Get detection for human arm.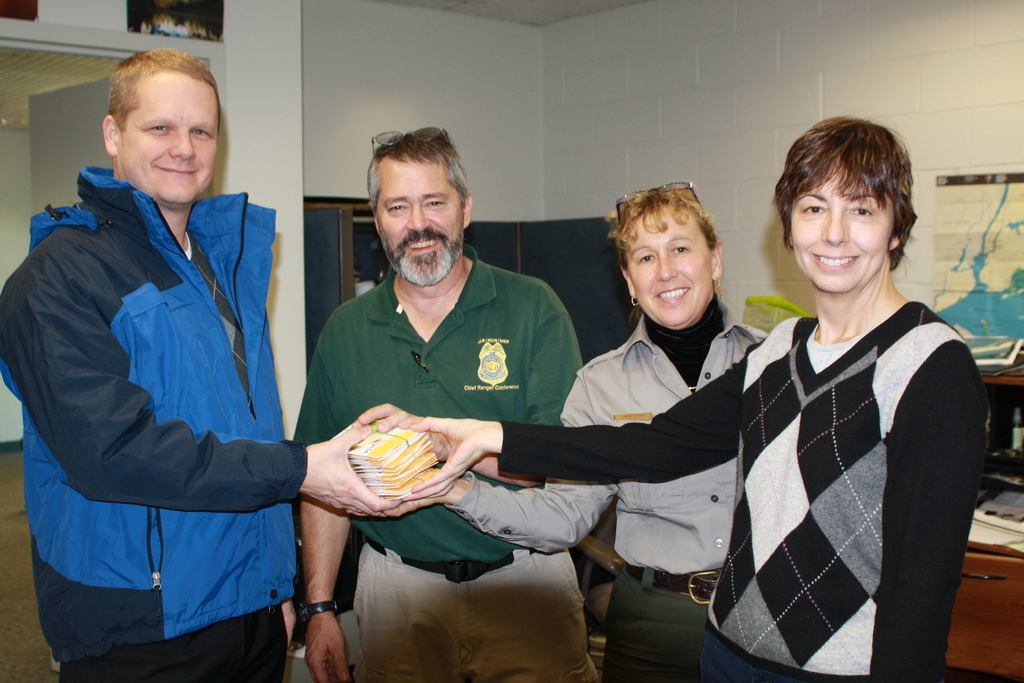
Detection: crop(341, 365, 618, 555).
